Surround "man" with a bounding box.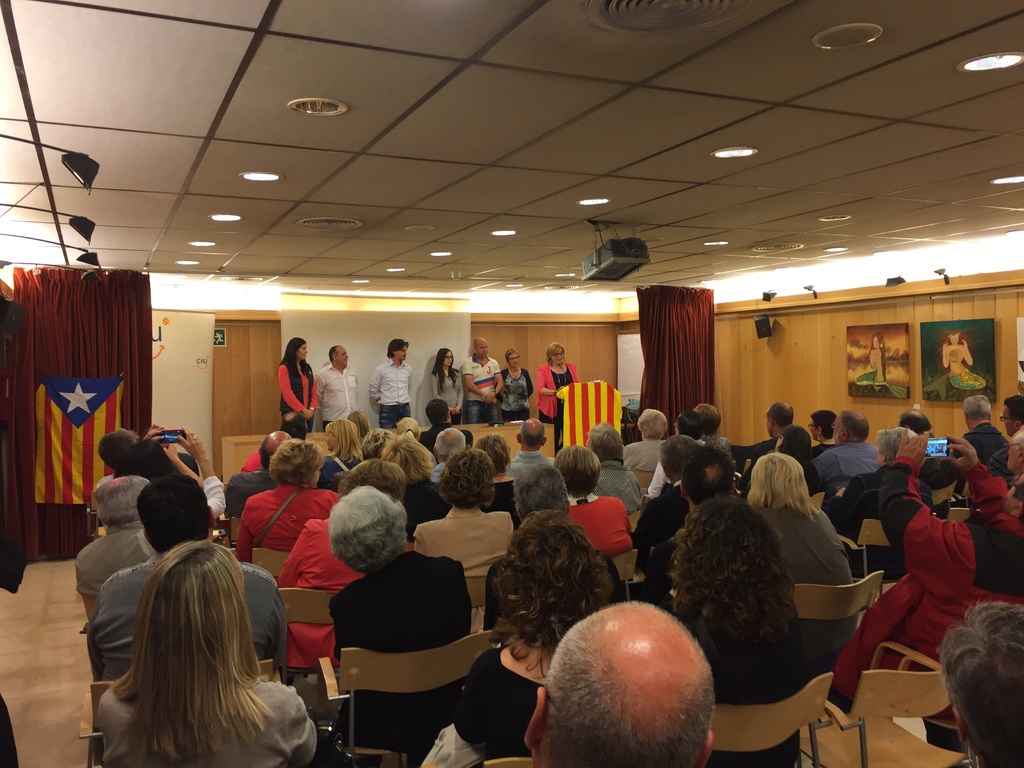
680 442 738 506.
